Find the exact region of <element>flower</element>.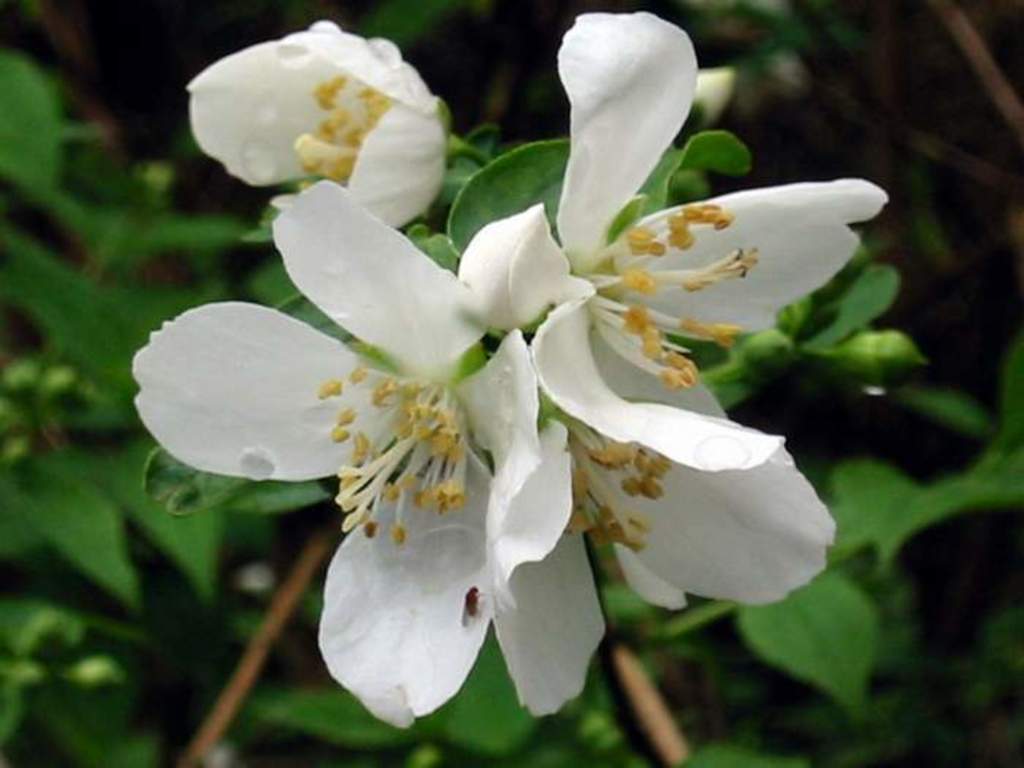
Exact region: left=177, top=20, right=464, bottom=224.
